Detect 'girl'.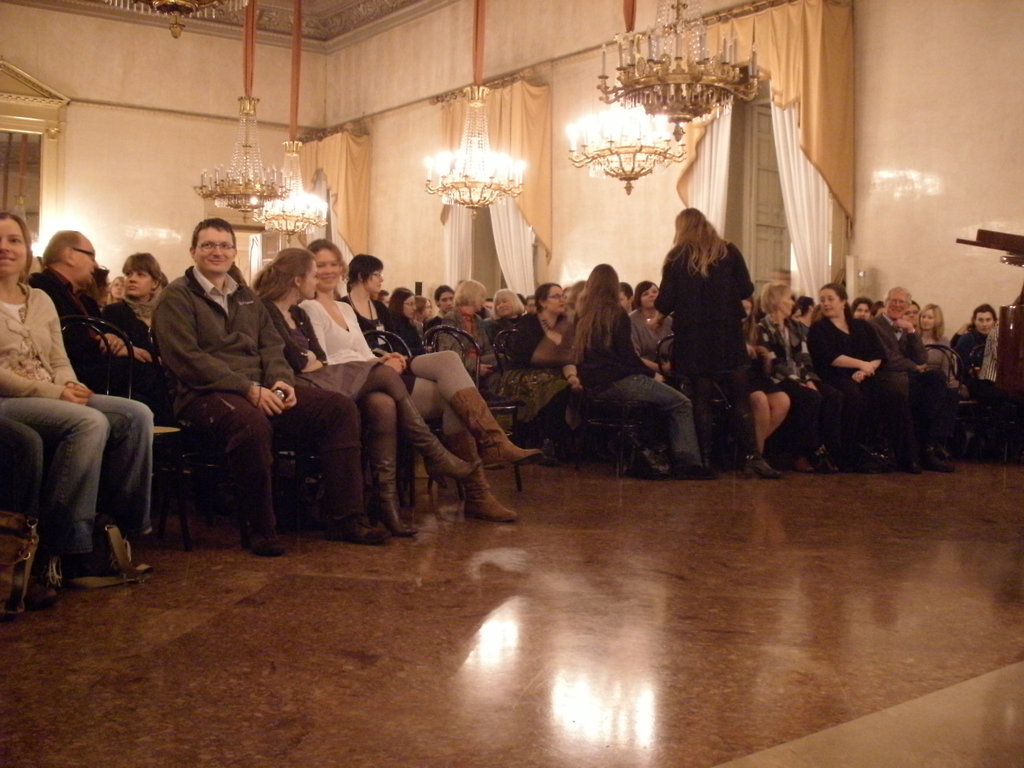
Detected at 568/262/714/475.
